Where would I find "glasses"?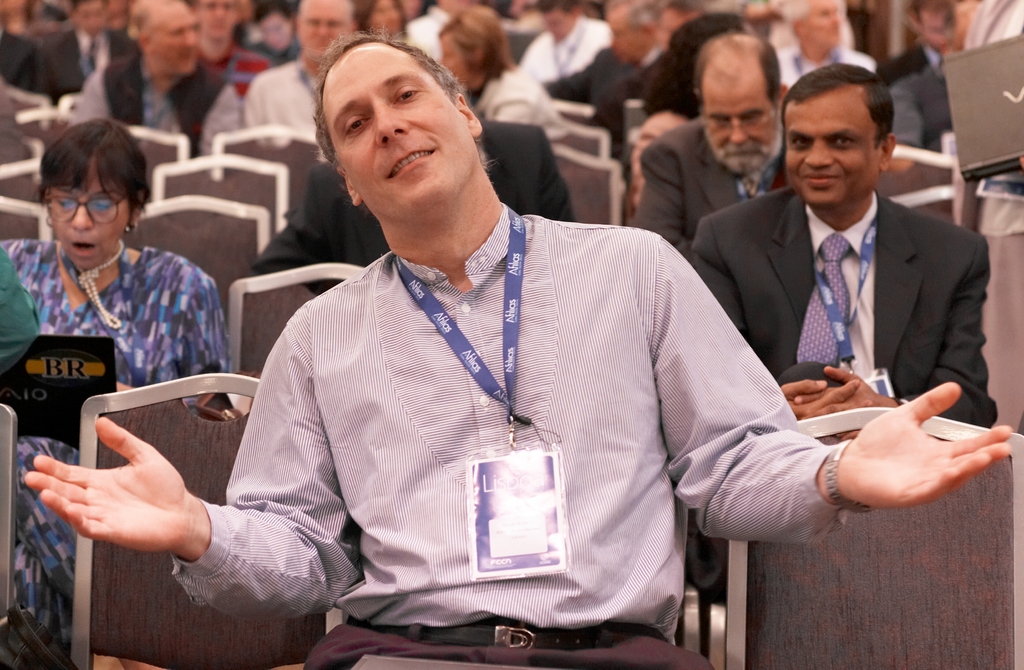
At left=31, top=176, right=140, bottom=222.
